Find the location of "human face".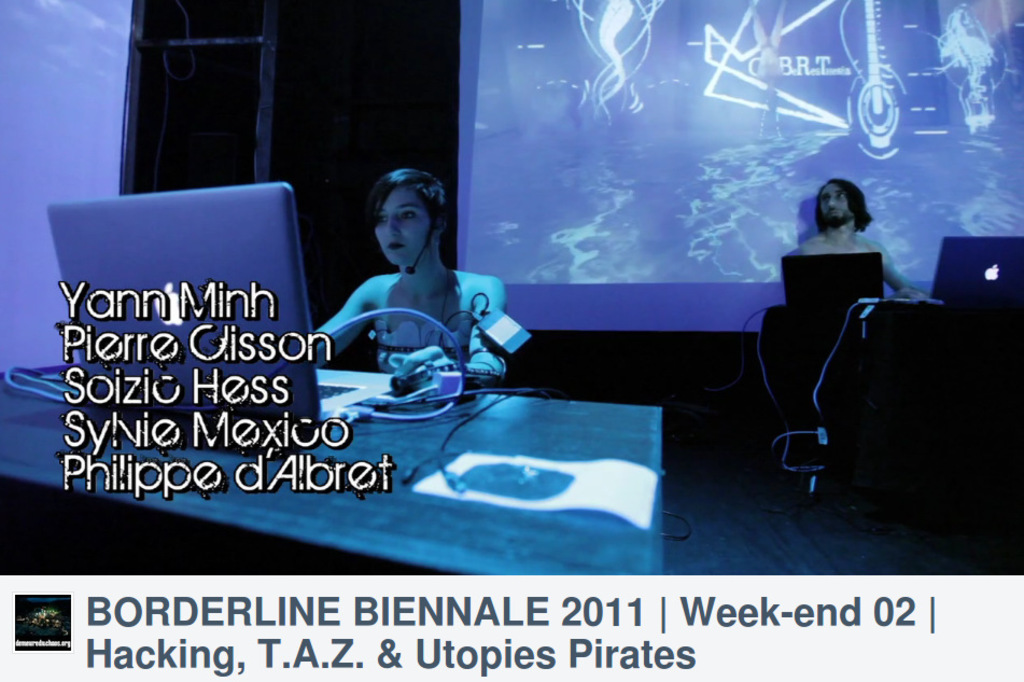
Location: [819, 183, 856, 226].
